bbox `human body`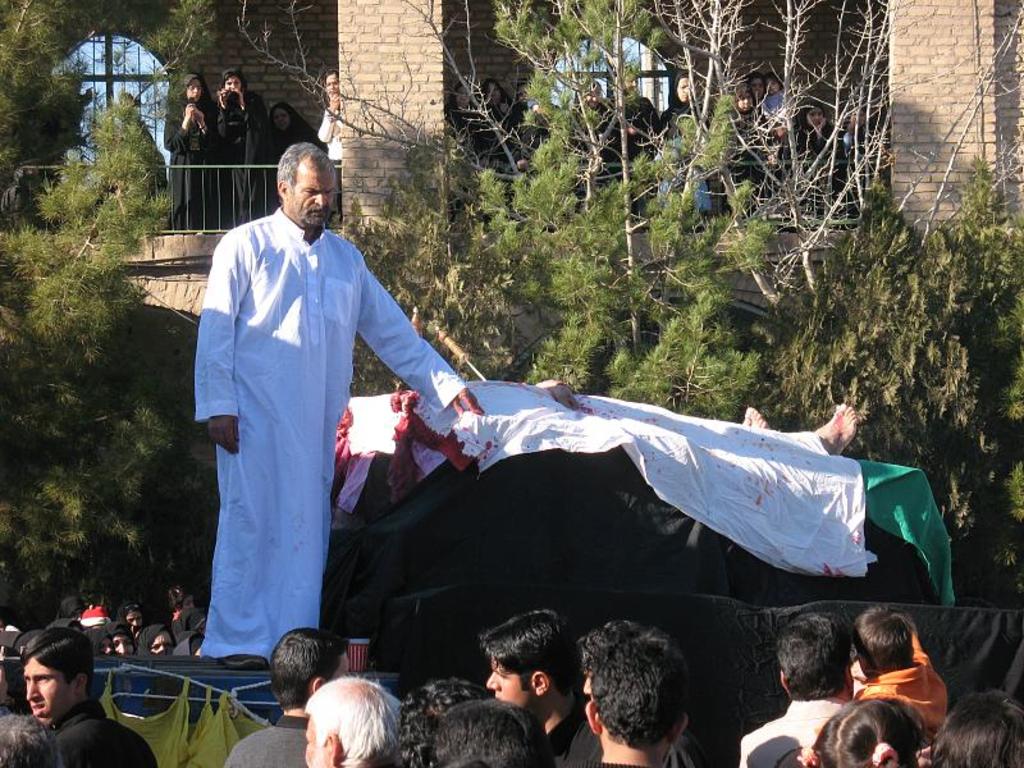
x1=736 y1=692 x2=845 y2=767
